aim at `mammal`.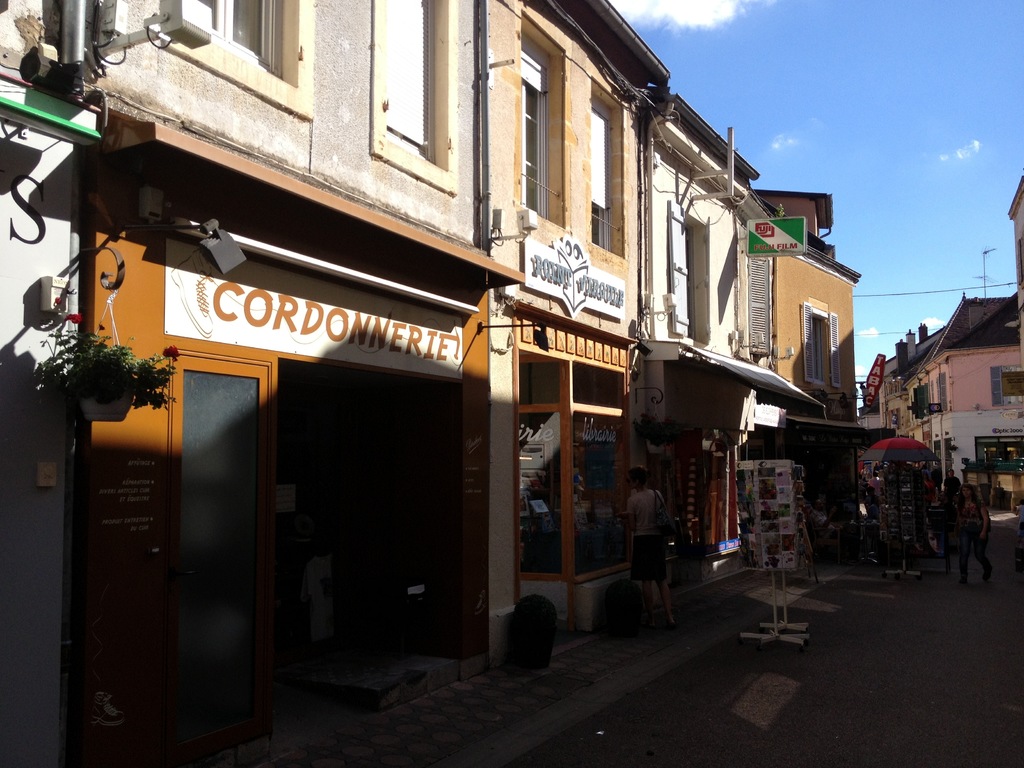
Aimed at pyautogui.locateOnScreen(623, 469, 684, 622).
